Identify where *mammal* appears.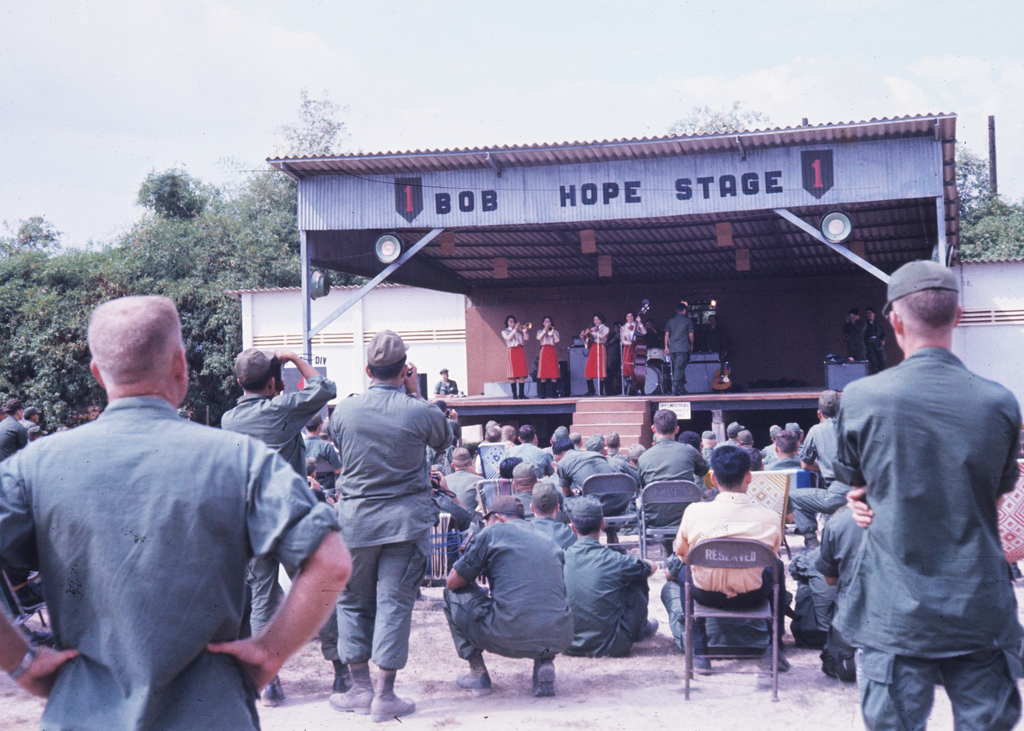
Appears at <region>812, 230, 1011, 730</region>.
